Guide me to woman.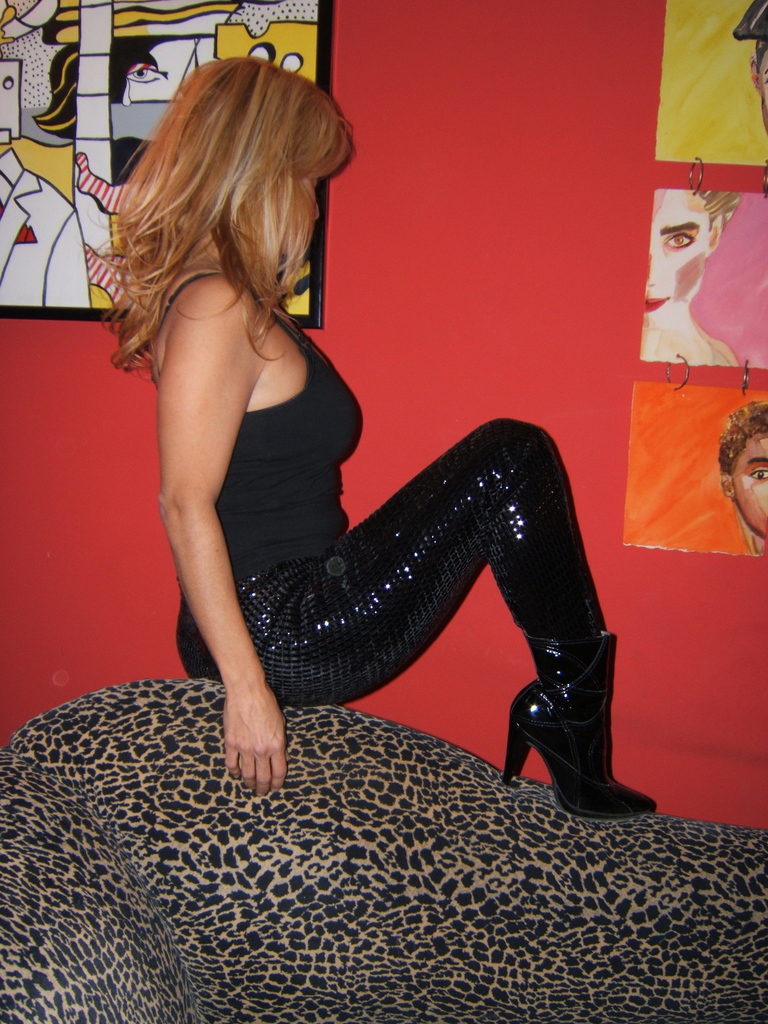
Guidance: bbox(104, 54, 657, 826).
